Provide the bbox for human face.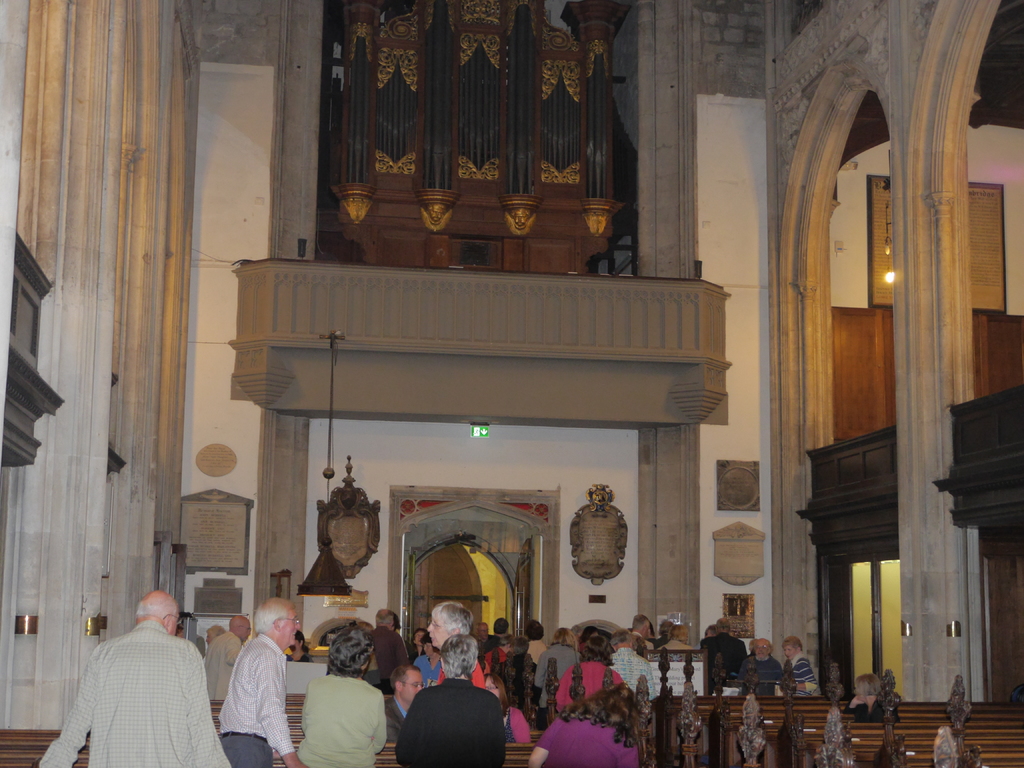
BBox(427, 611, 456, 645).
